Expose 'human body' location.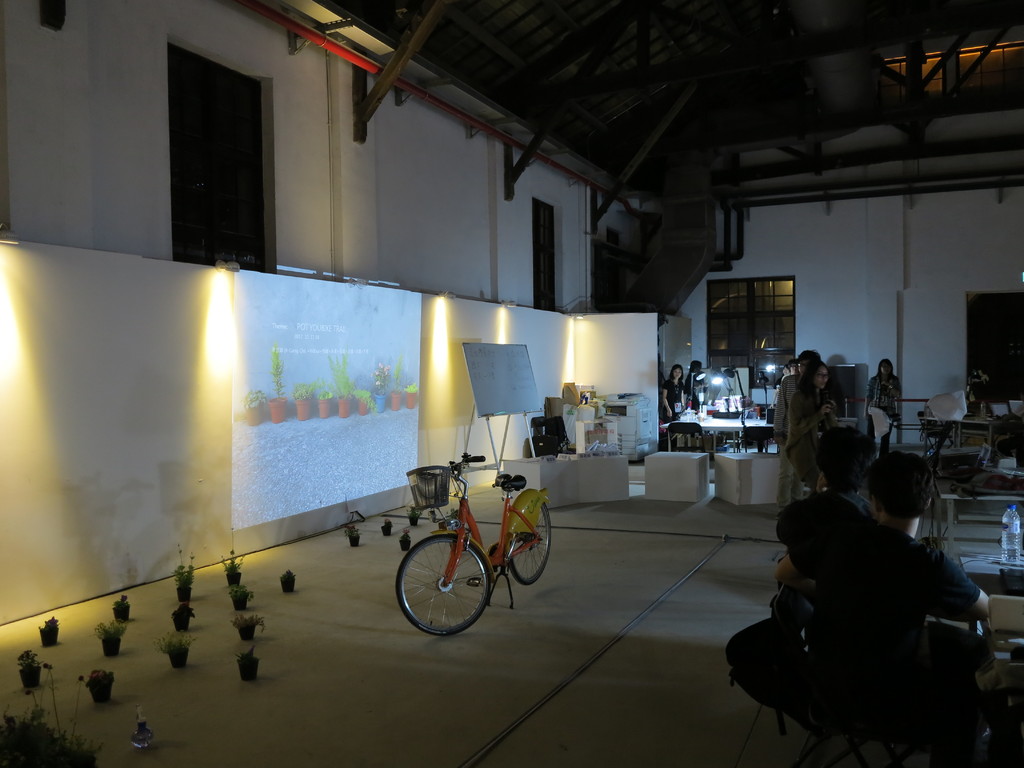
Exposed at Rect(773, 424, 879, 641).
